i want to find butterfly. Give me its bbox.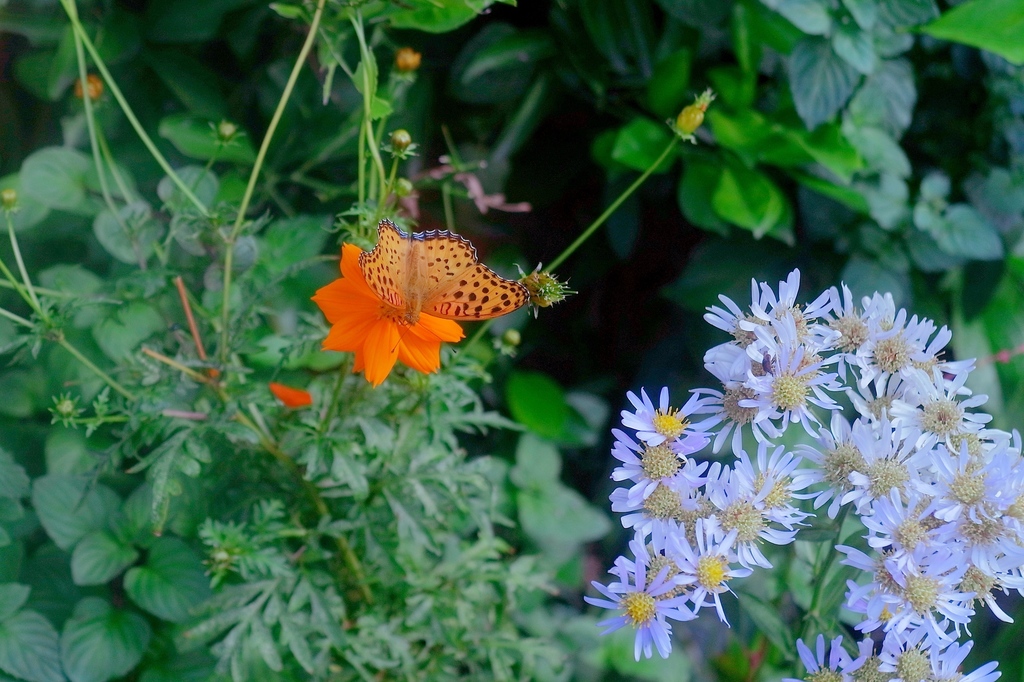
Rect(358, 217, 531, 353).
